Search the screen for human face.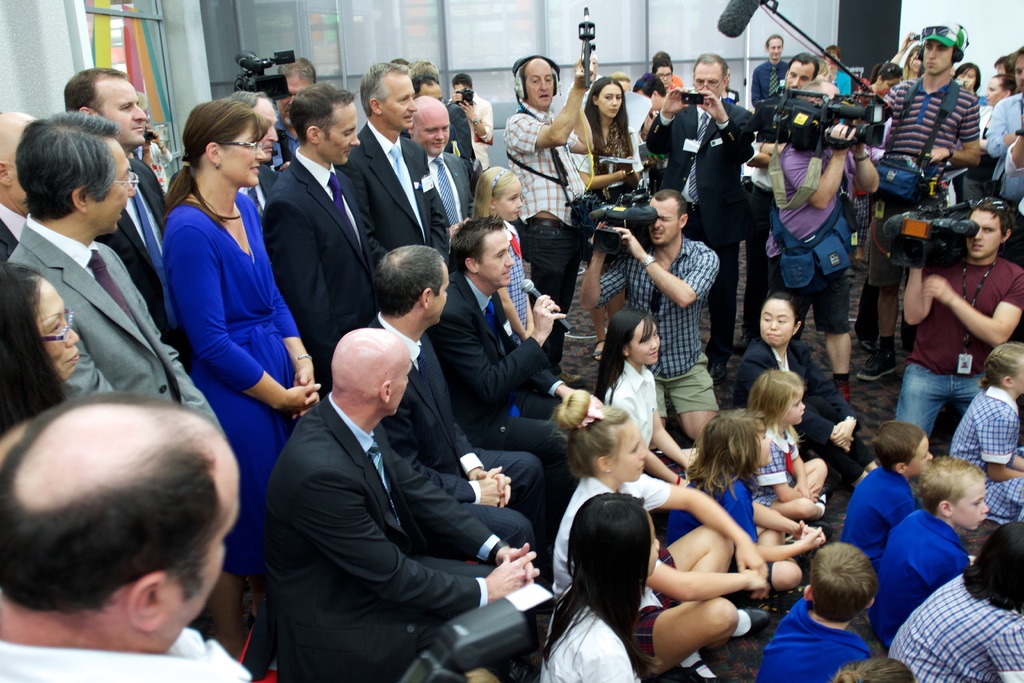
Found at bbox=[522, 60, 554, 108].
